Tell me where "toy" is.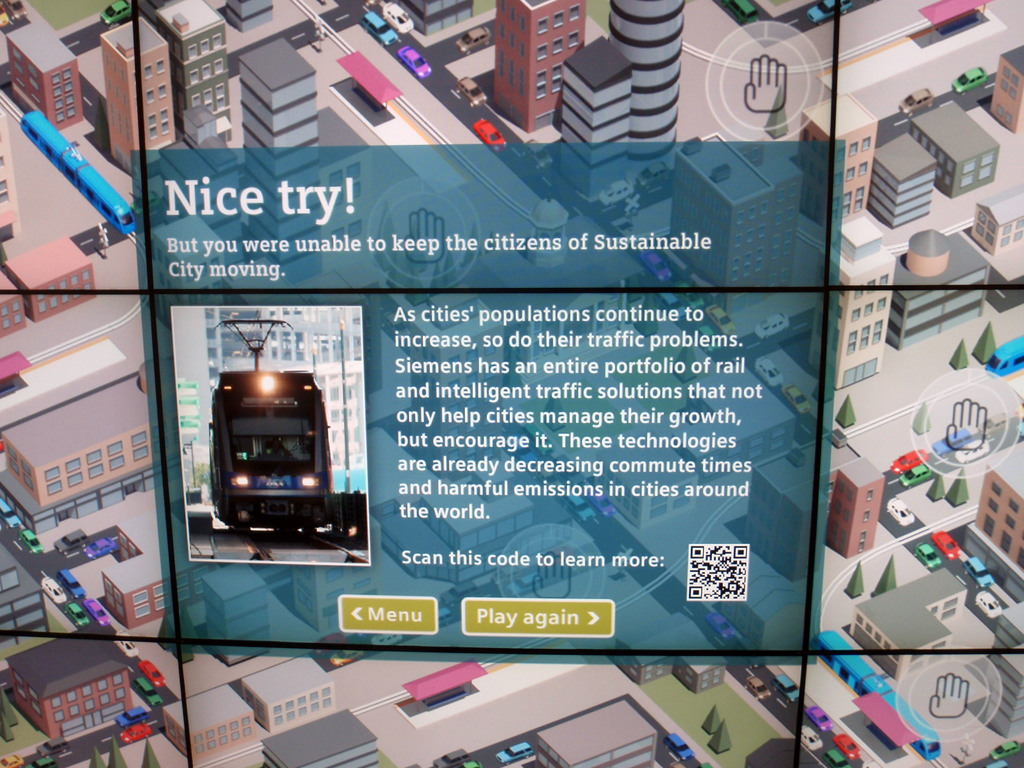
"toy" is at {"left": 905, "top": 93, "right": 1003, "bottom": 202}.
